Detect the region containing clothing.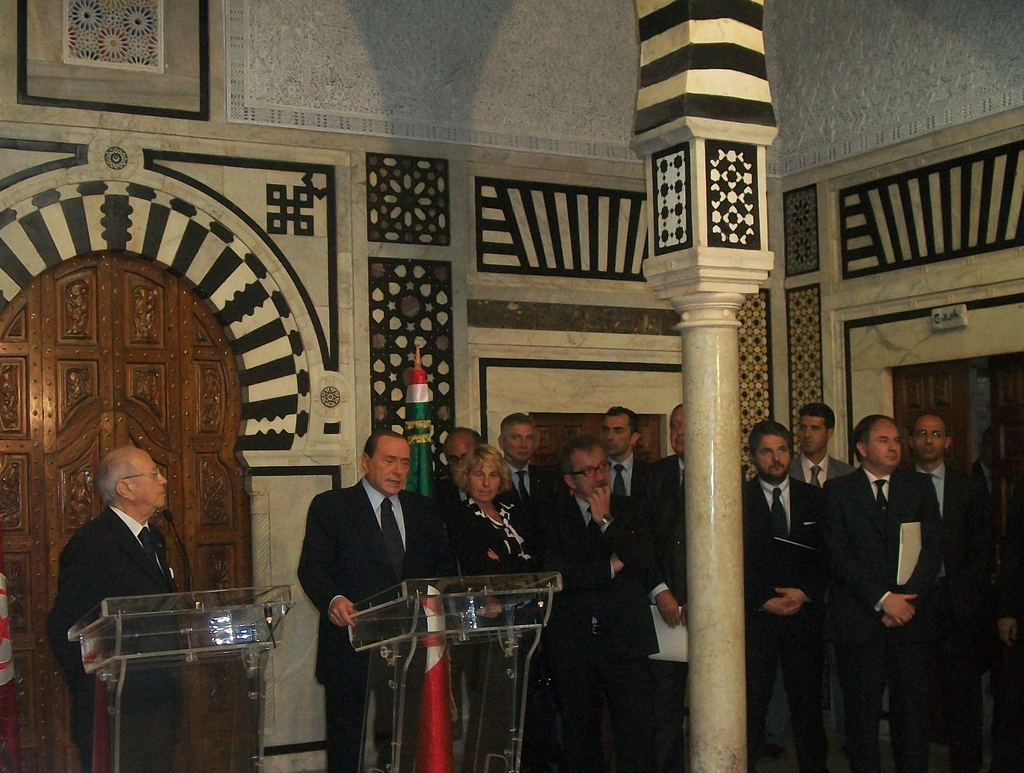
586 444 650 512.
